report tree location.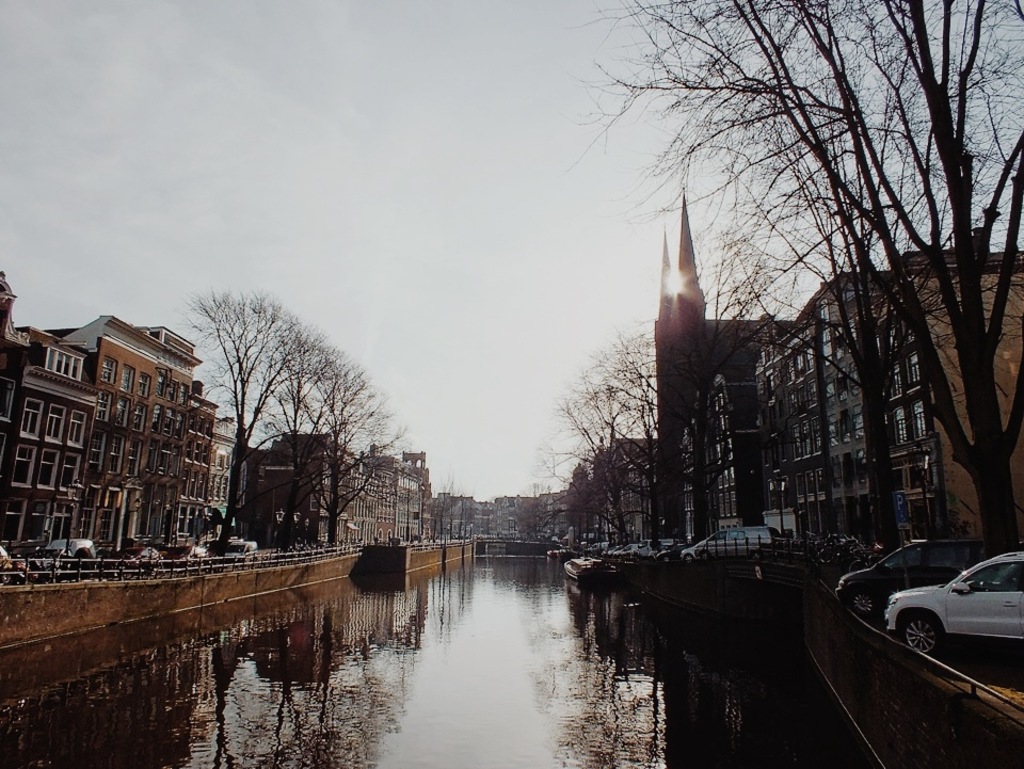
Report: x1=565, y1=0, x2=1023, y2=557.
